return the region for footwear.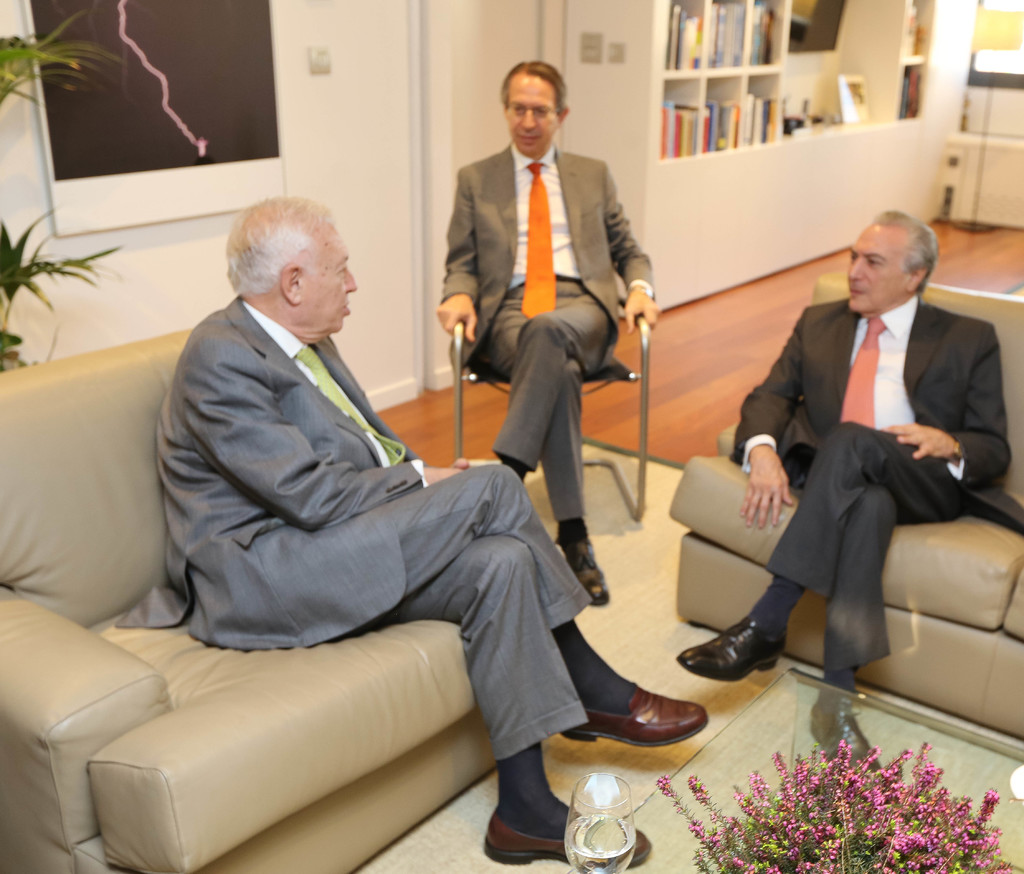
l=559, t=539, r=612, b=606.
